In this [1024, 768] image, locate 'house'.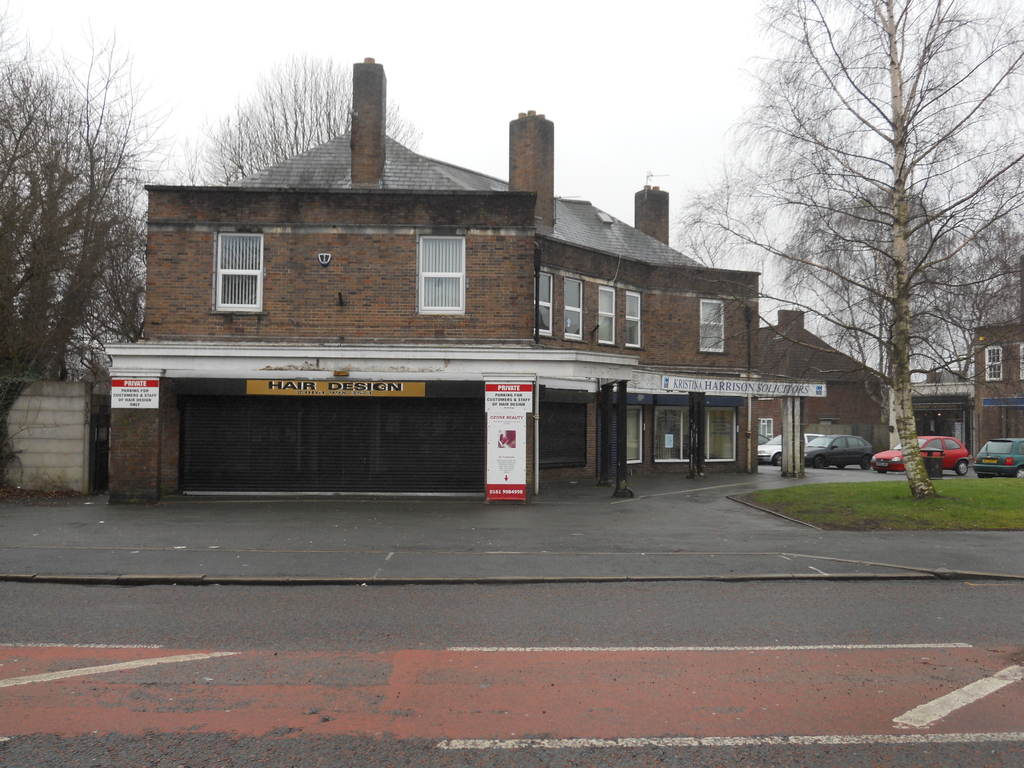
Bounding box: l=732, t=318, r=904, b=471.
